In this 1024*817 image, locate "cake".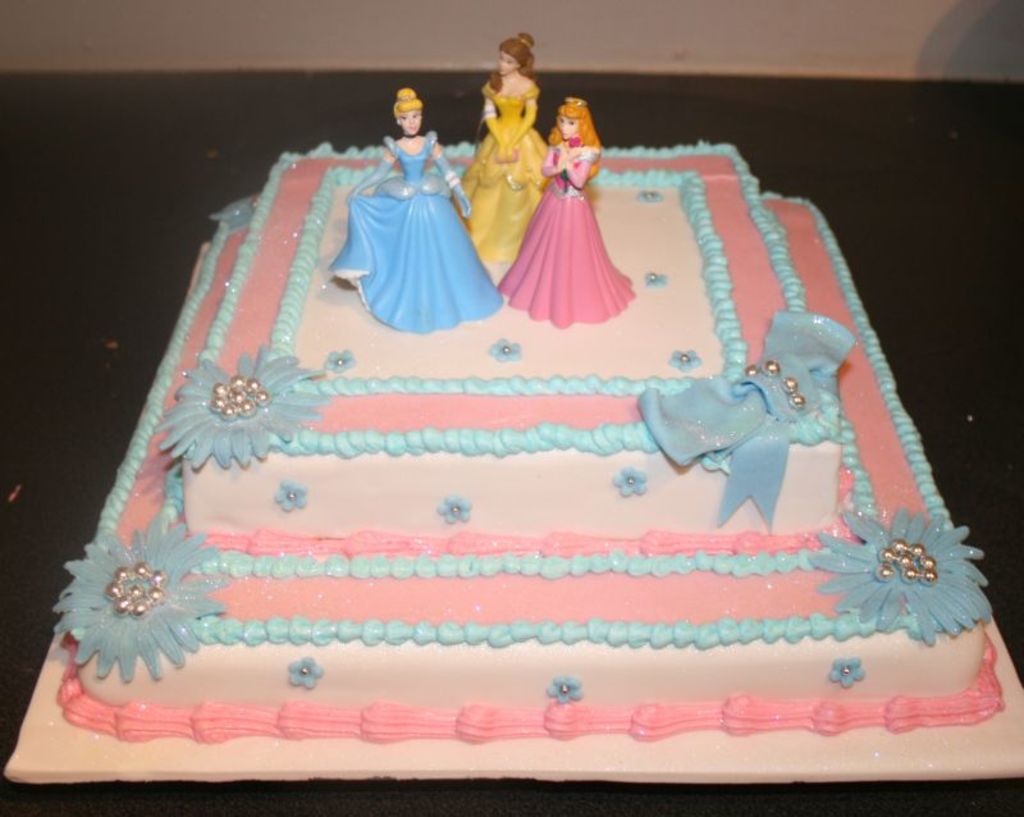
Bounding box: x1=54 y1=35 x2=986 y2=740.
